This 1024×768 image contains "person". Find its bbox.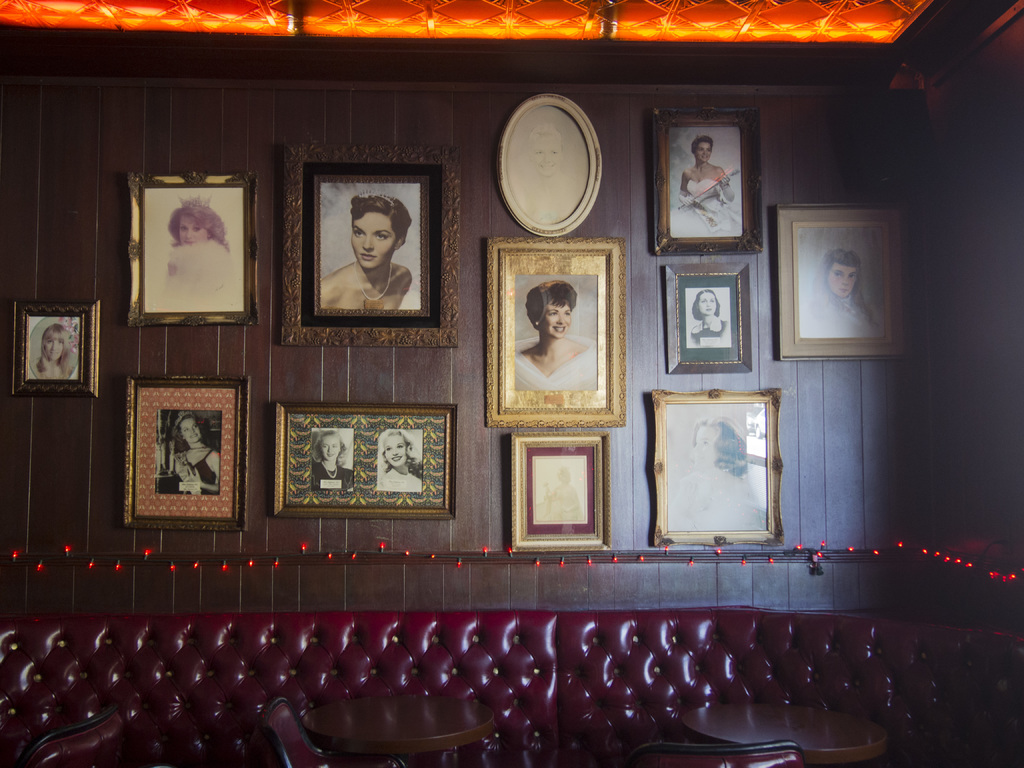
bbox=[689, 282, 730, 349].
